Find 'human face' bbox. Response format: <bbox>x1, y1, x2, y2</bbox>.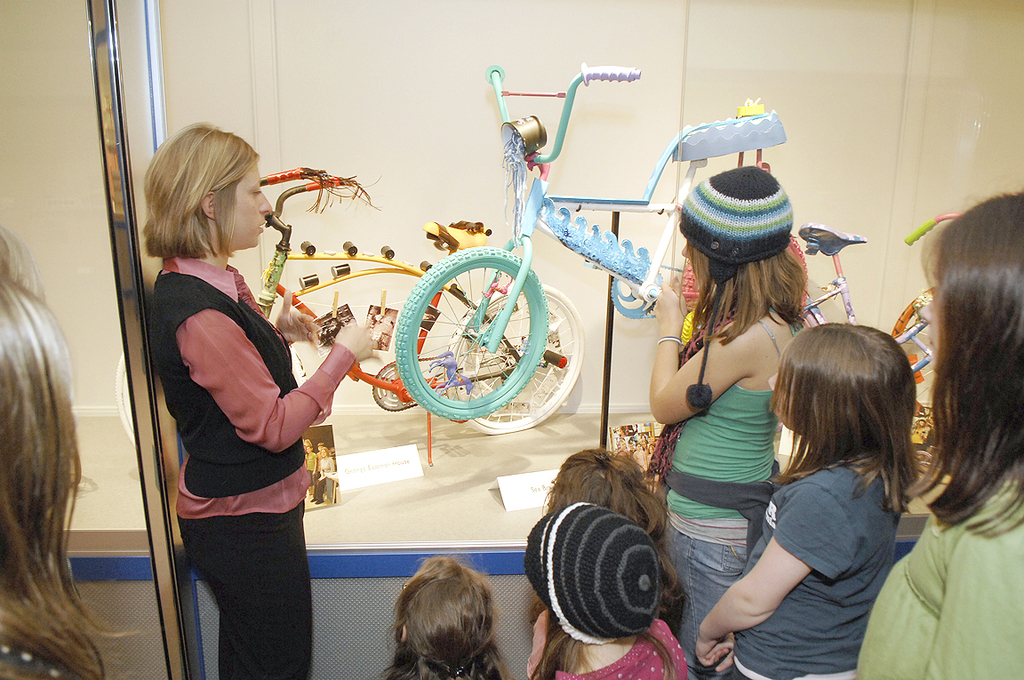
<bbox>764, 358, 808, 434</bbox>.
